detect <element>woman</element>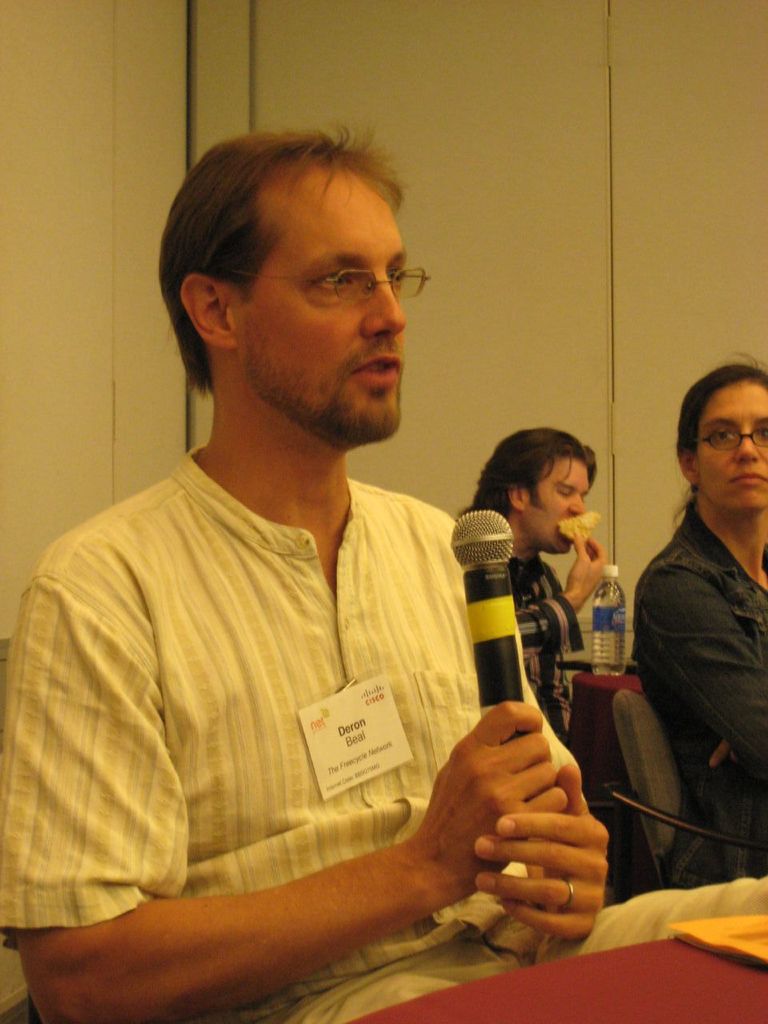
{"left": 617, "top": 376, "right": 759, "bottom": 884}
